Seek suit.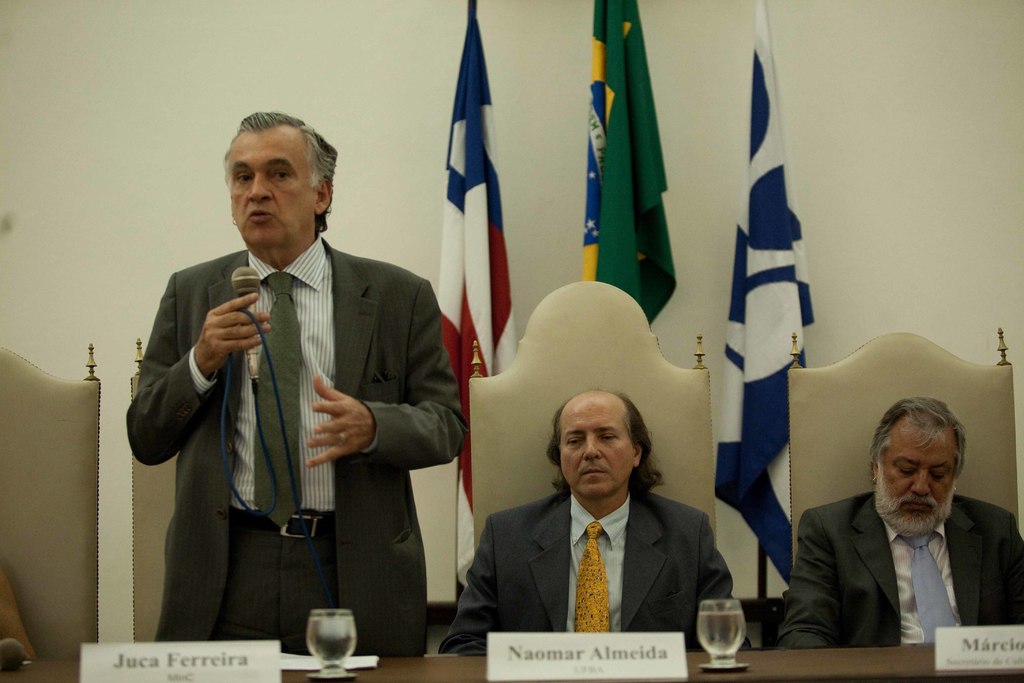
<bbox>436, 486, 753, 657</bbox>.
